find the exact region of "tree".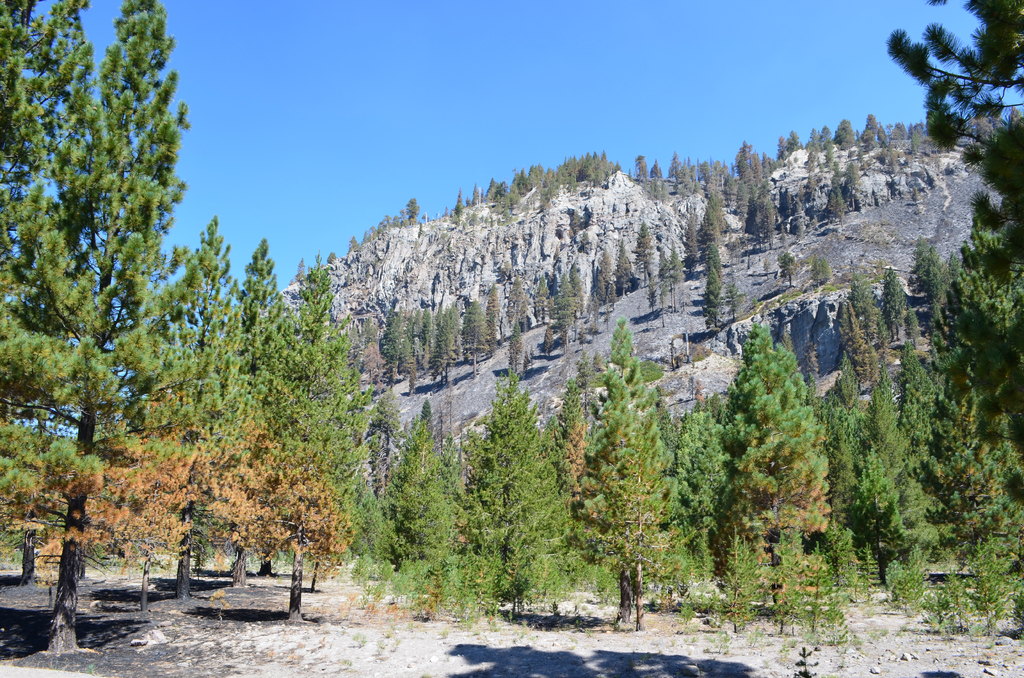
Exact region: crop(709, 319, 835, 629).
